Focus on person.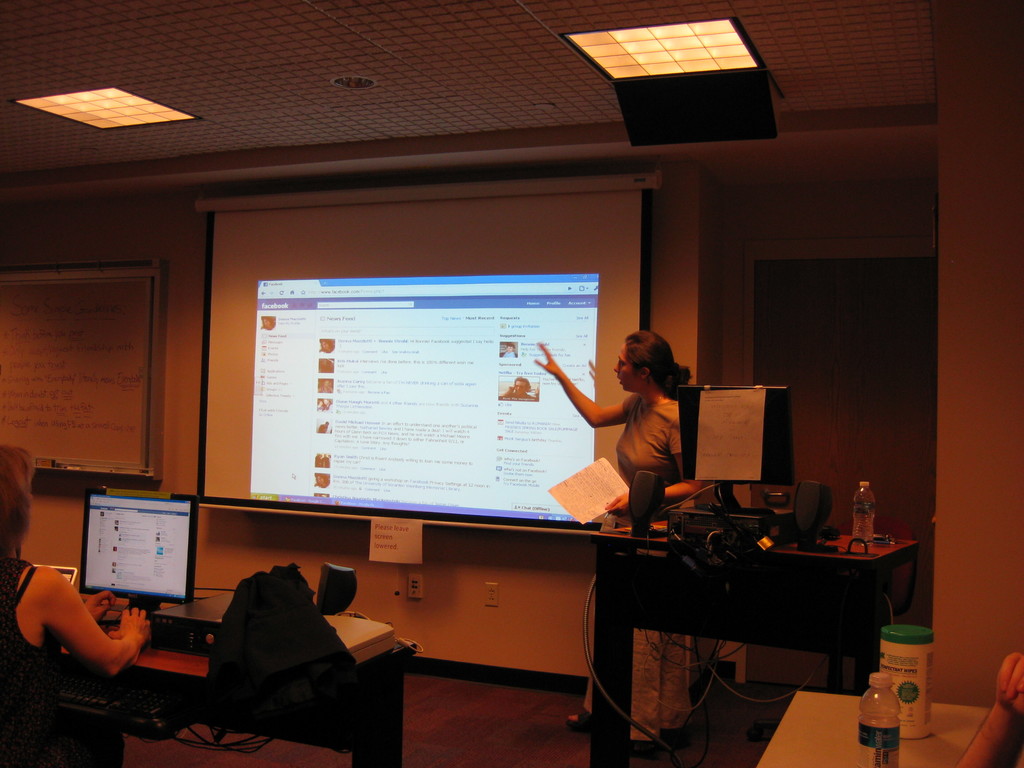
Focused at 529/328/700/725.
